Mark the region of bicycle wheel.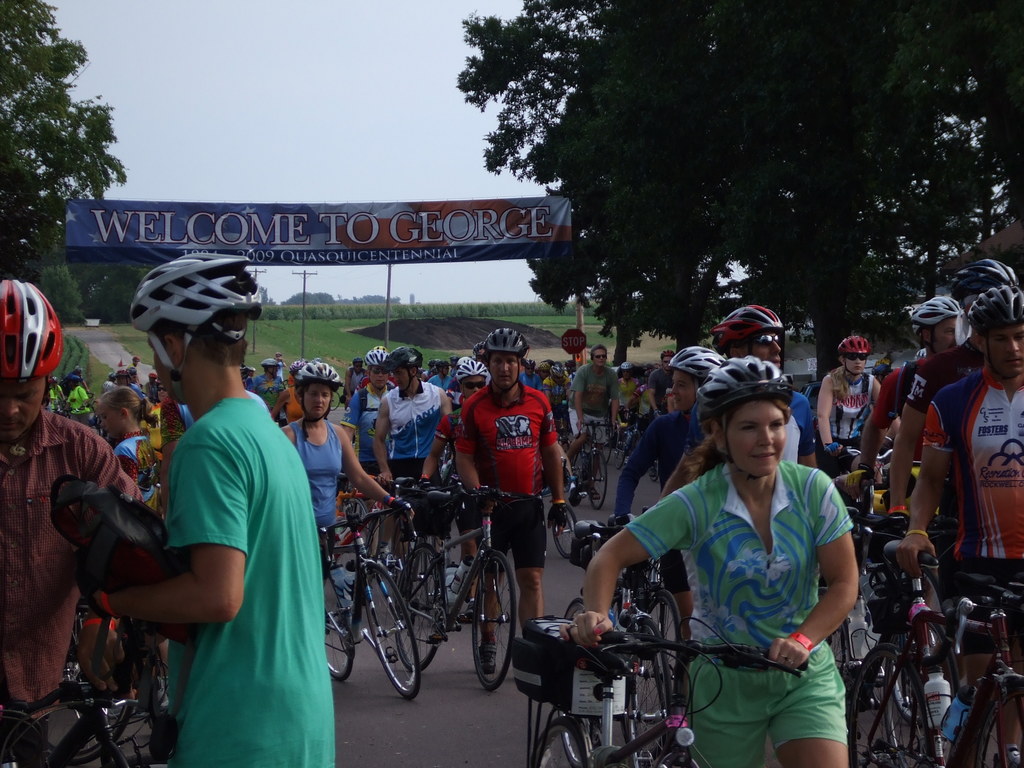
Region: <region>45, 686, 132, 760</region>.
